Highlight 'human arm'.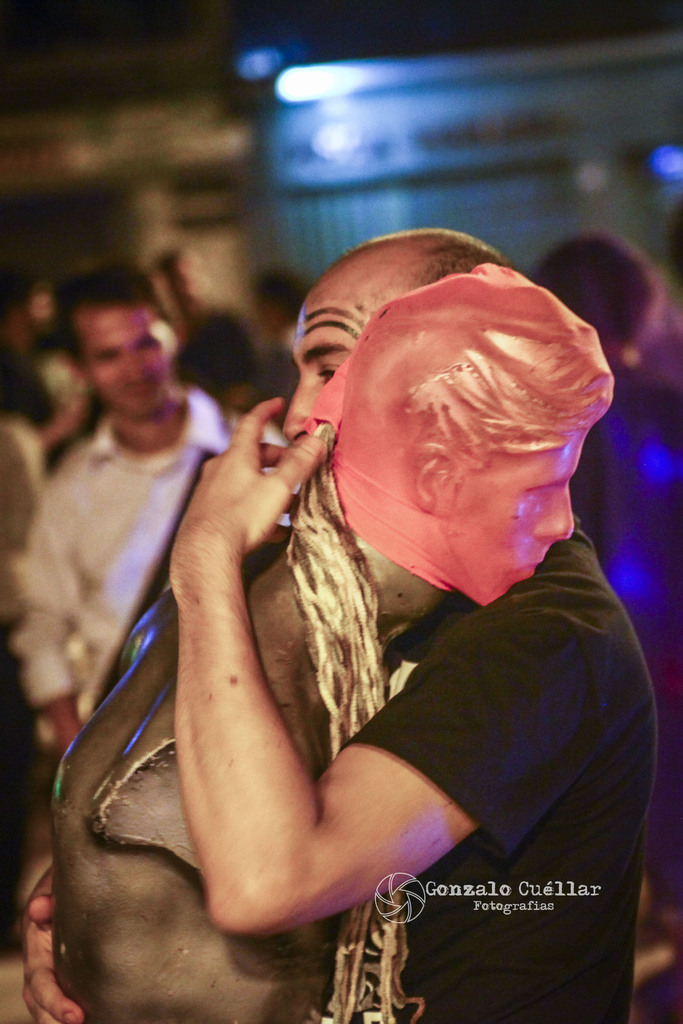
Highlighted region: select_region(26, 483, 104, 756).
